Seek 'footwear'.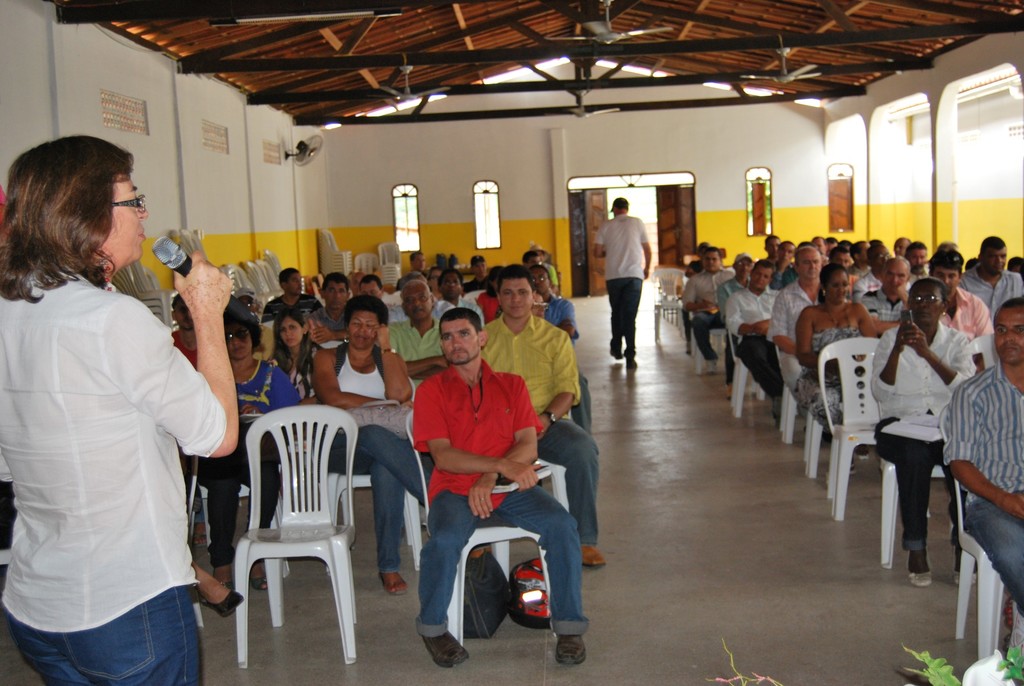
left=702, top=359, right=714, bottom=375.
